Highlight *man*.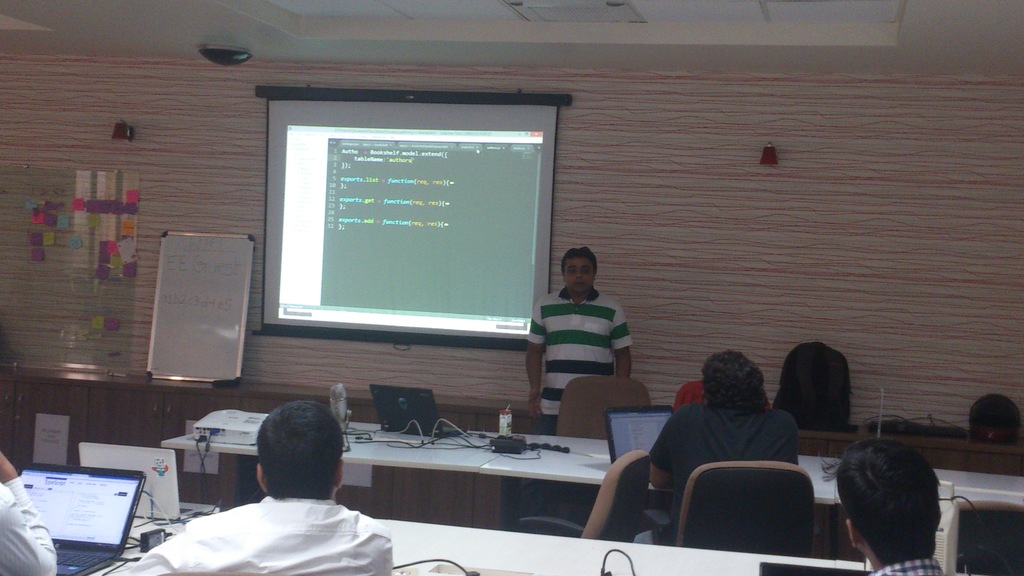
Highlighted region: bbox(816, 429, 969, 575).
